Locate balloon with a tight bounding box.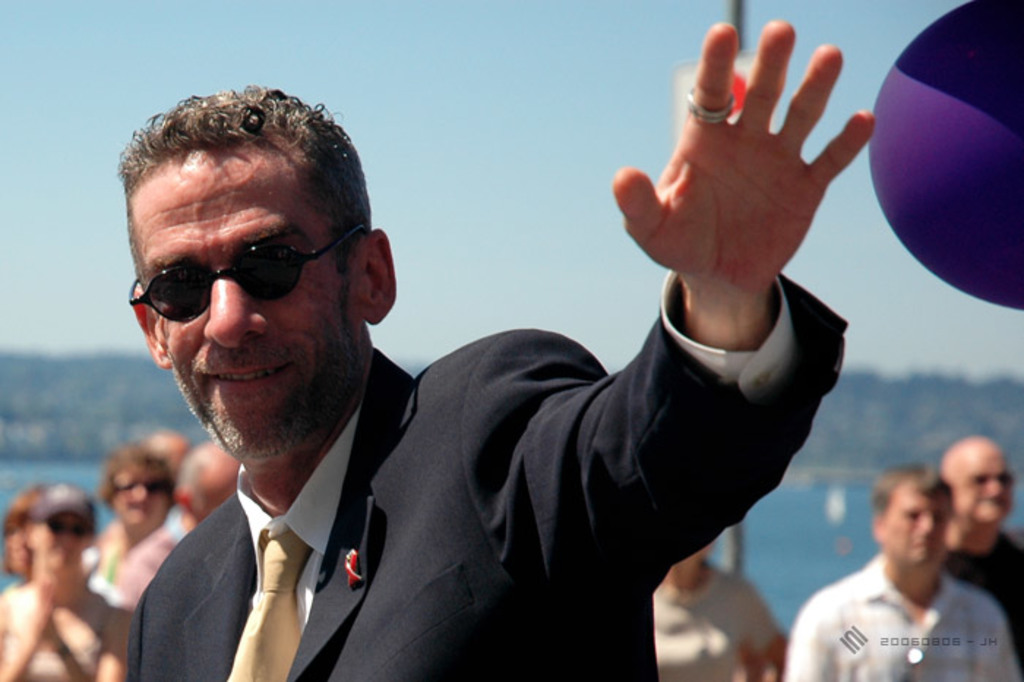
867, 0, 1023, 307.
